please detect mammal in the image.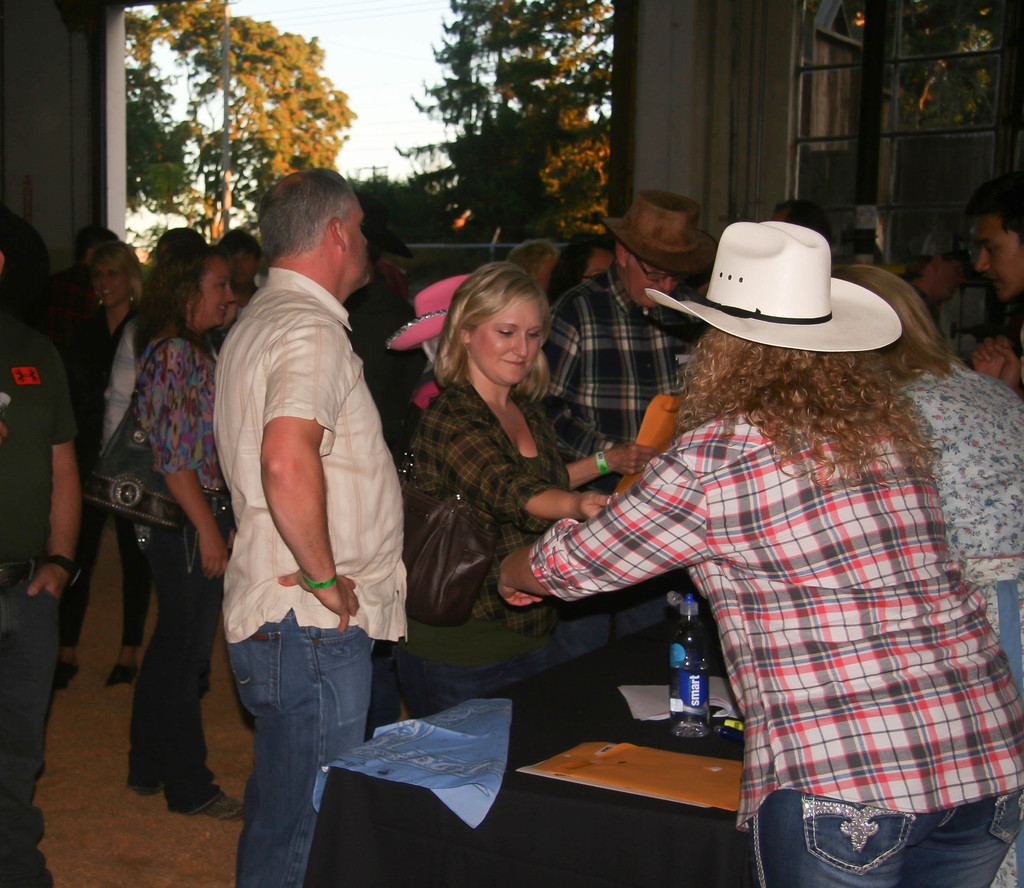
(511,236,563,305).
